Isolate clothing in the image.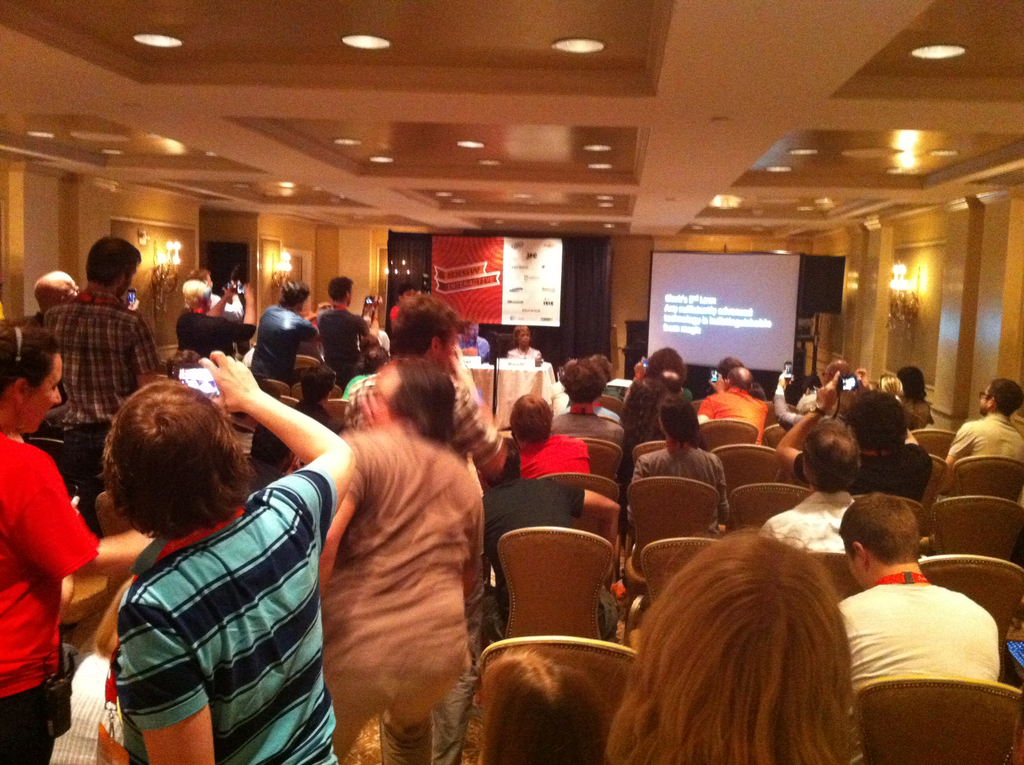
Isolated region: (left=670, top=377, right=694, bottom=399).
